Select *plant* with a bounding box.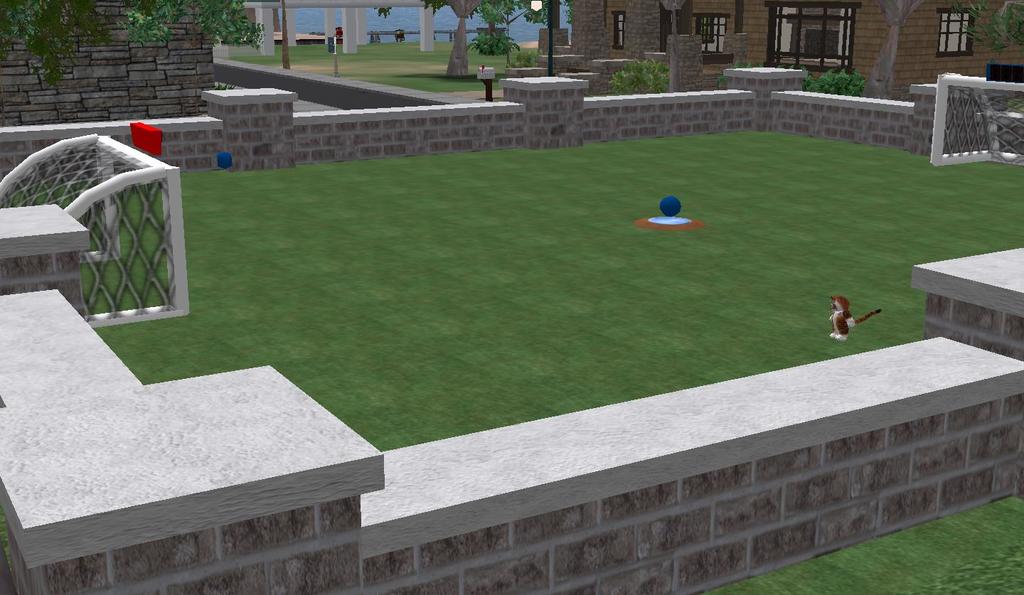
716/60/730/90.
